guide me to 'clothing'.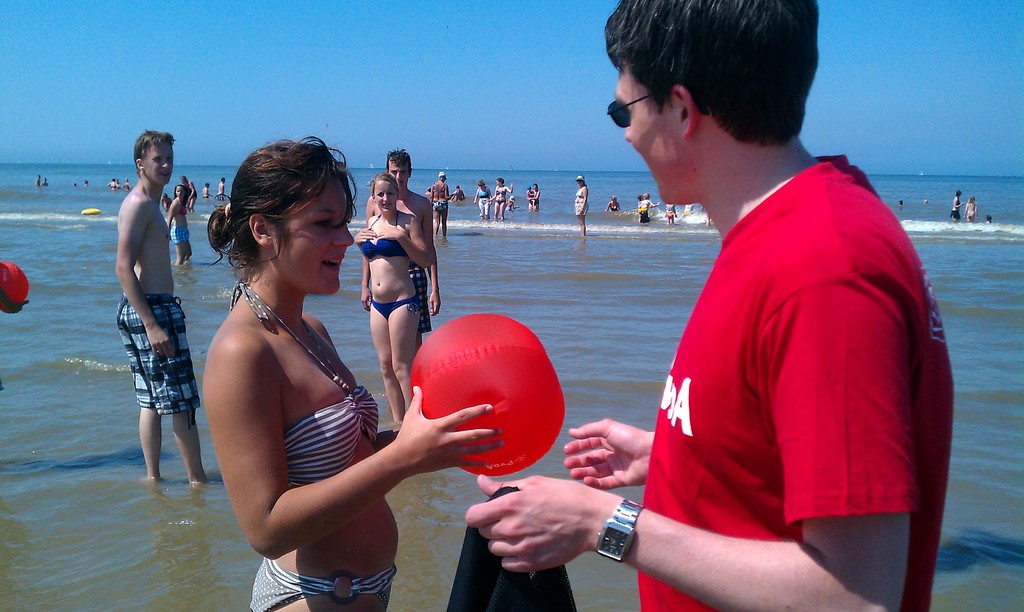
Guidance: [left=175, top=198, right=189, bottom=216].
